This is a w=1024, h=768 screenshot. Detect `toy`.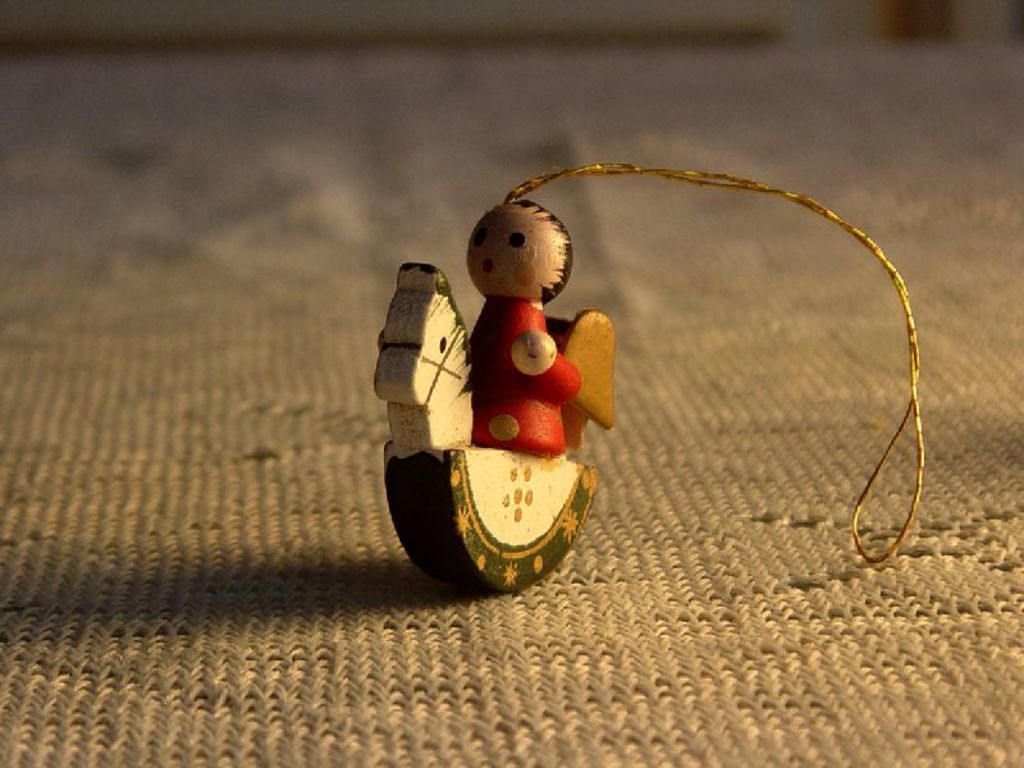
383 184 627 568.
